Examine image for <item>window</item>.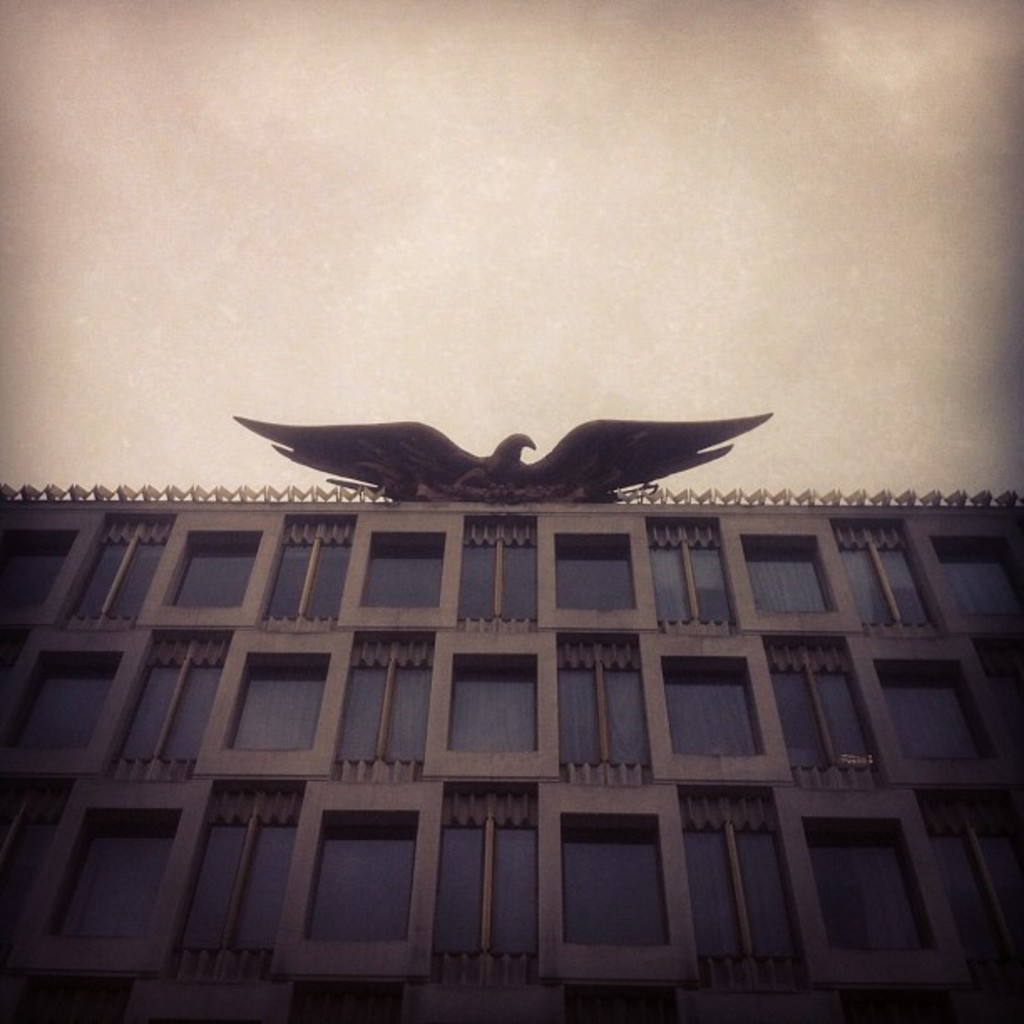
Examination result: (x1=159, y1=529, x2=266, y2=606).
